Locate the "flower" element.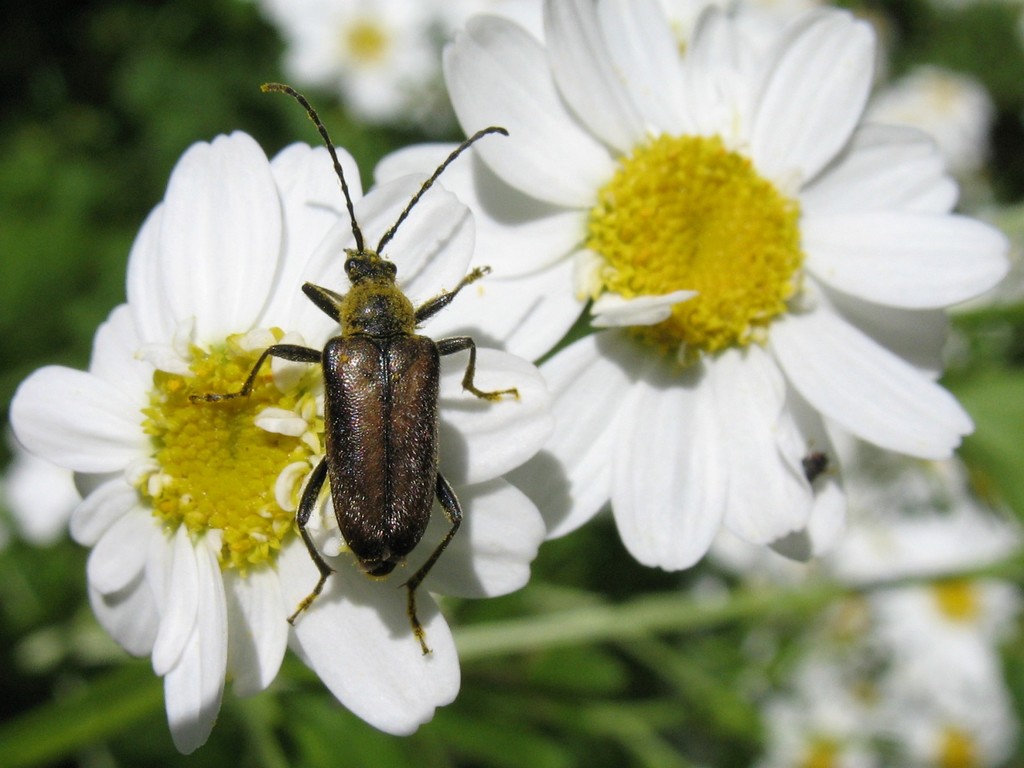
Element bbox: 6/122/546/750.
